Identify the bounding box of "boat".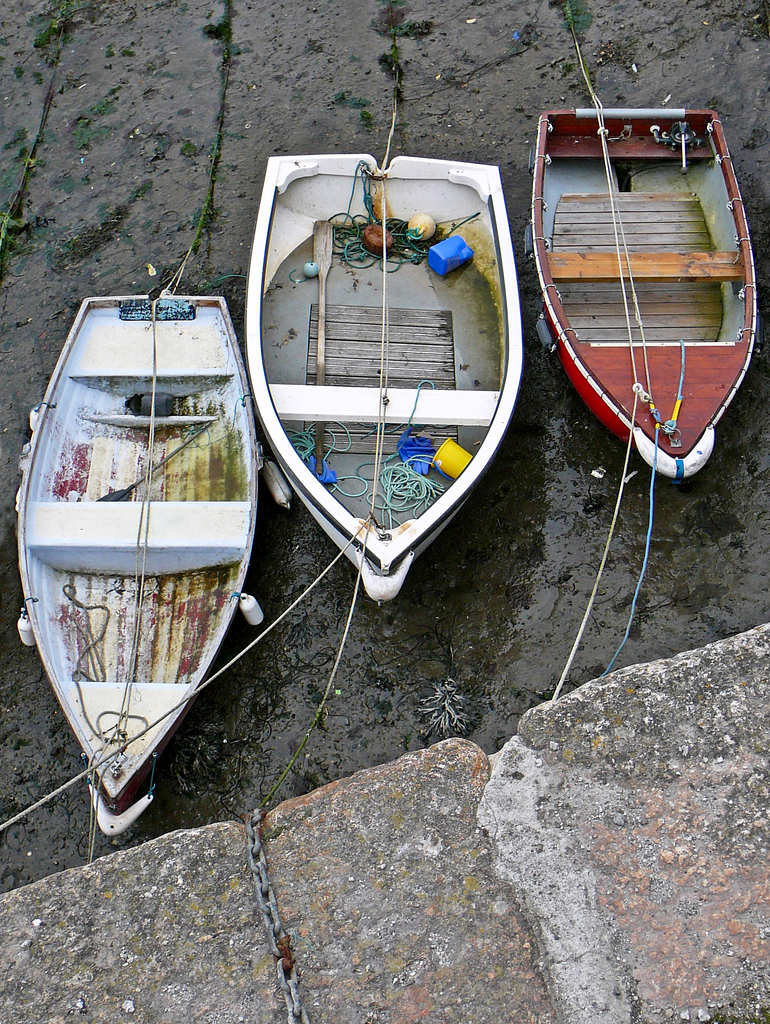
select_region(528, 102, 760, 484).
